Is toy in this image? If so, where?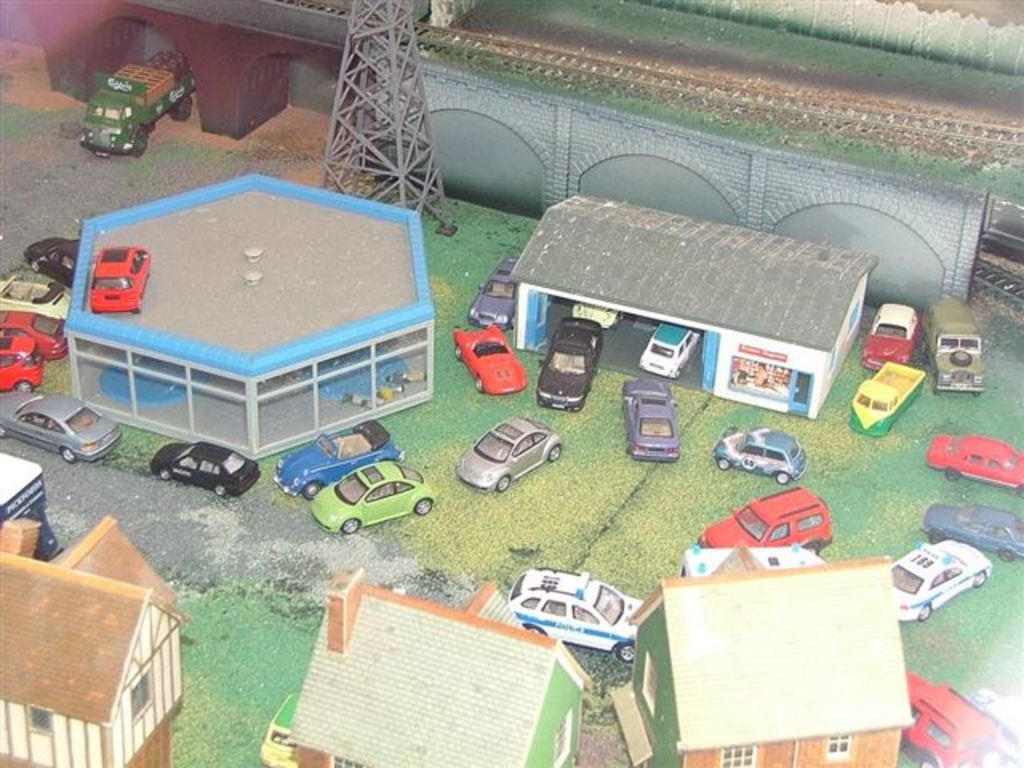
Yes, at 610:554:912:766.
